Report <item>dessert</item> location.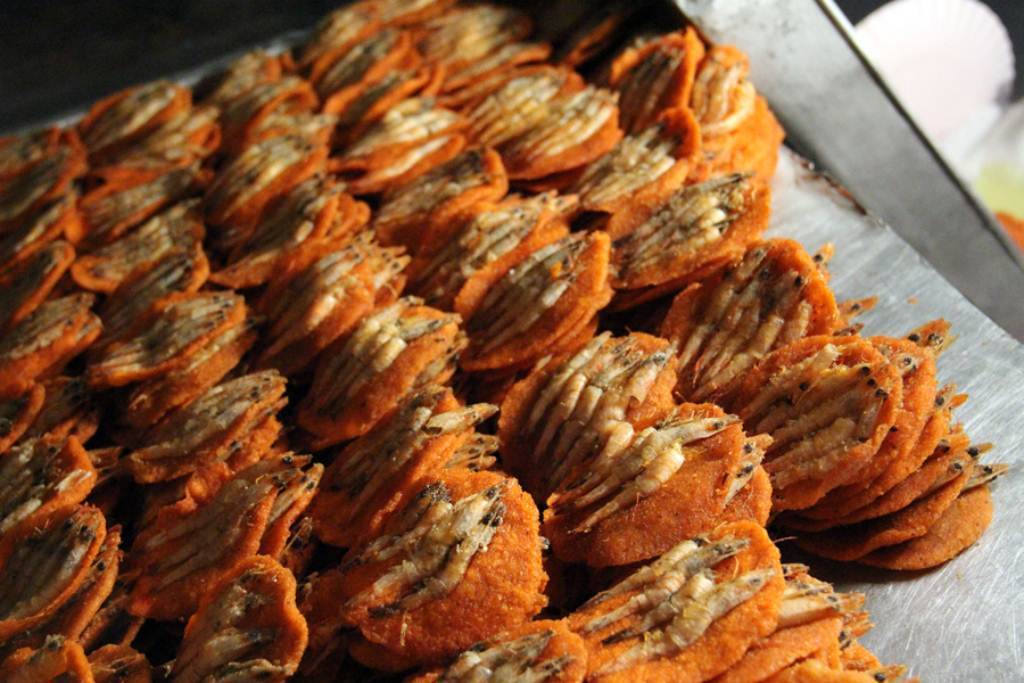
Report: bbox=[425, 0, 512, 80].
